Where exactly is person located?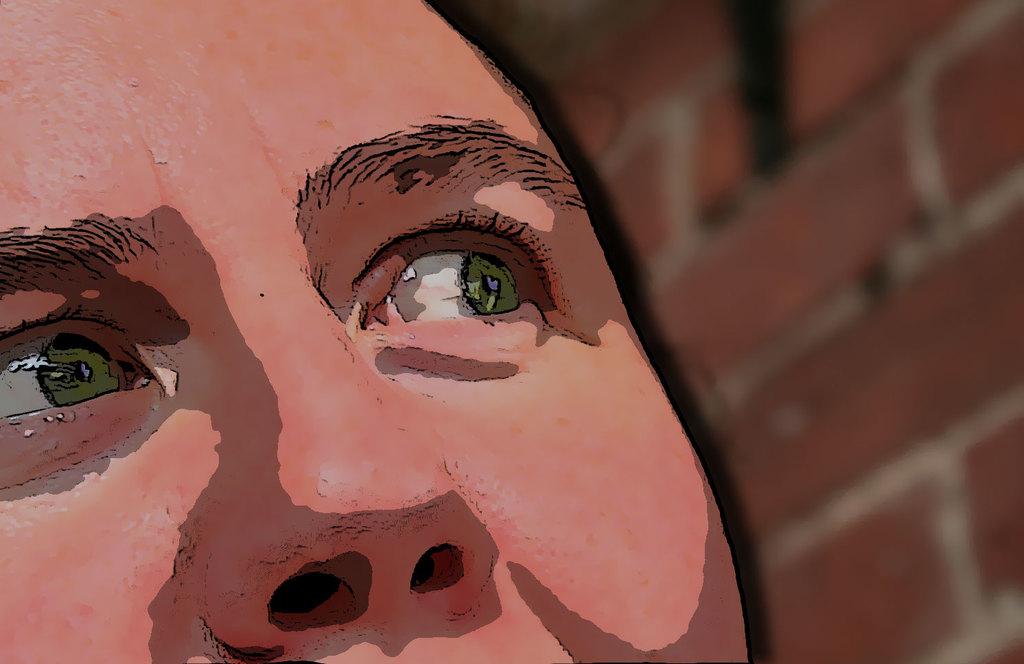
Its bounding box is [0, 0, 754, 663].
